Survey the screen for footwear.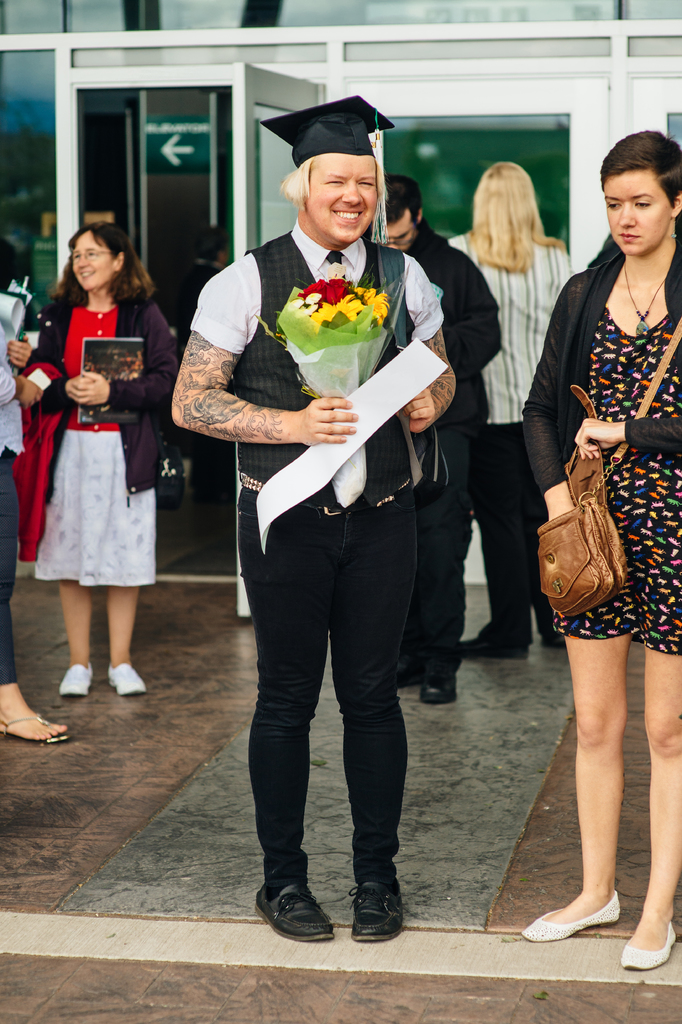
Survey found: [x1=419, y1=673, x2=464, y2=708].
